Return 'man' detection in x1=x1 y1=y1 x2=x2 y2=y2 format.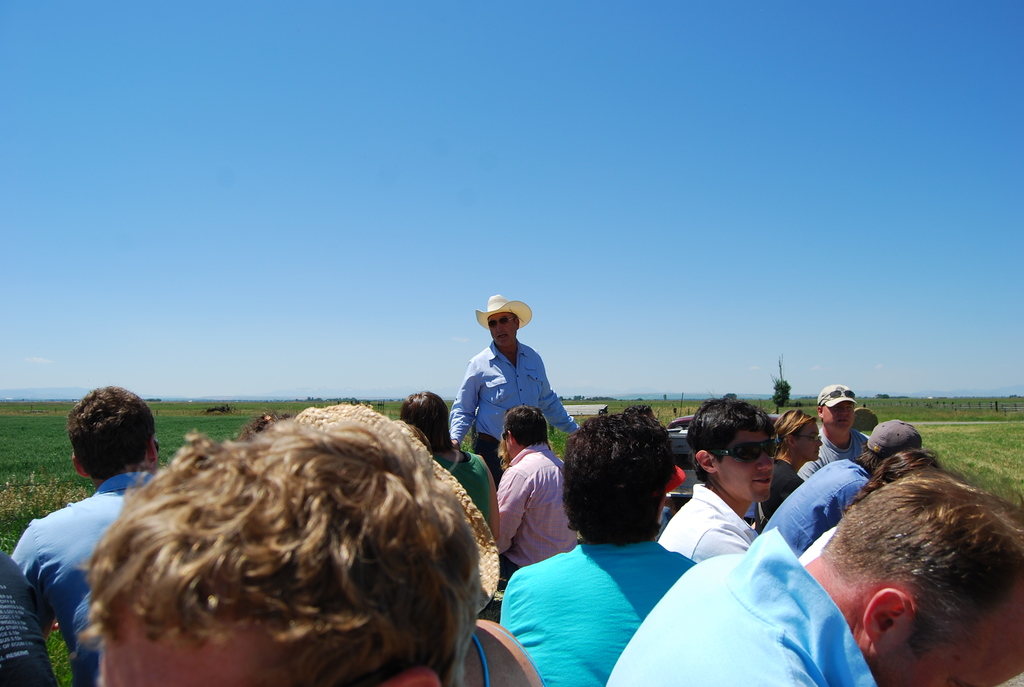
x1=8 y1=386 x2=163 y2=686.
